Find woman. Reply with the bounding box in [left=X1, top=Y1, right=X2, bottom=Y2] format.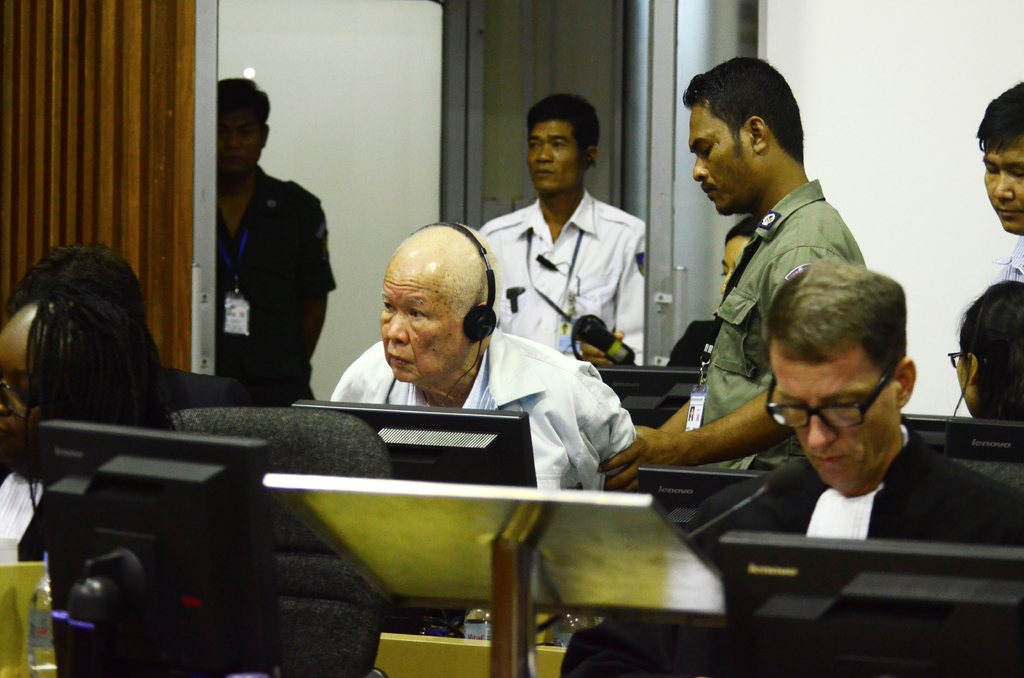
[left=0, top=280, right=163, bottom=566].
